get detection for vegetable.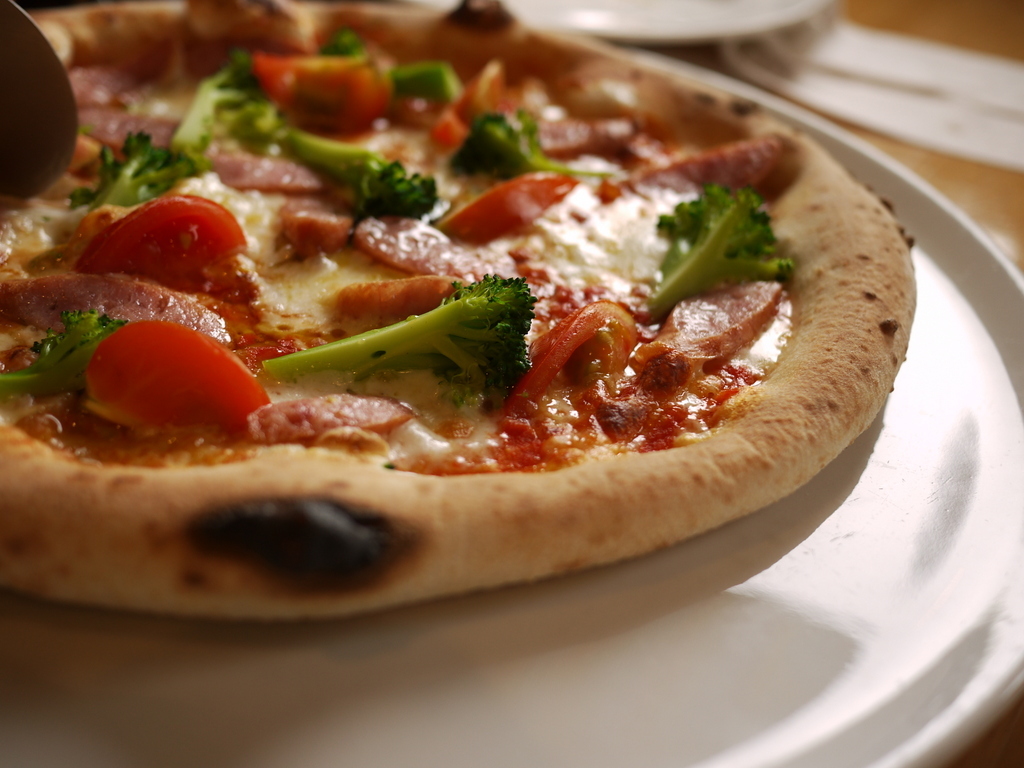
Detection: x1=639 y1=189 x2=764 y2=318.
